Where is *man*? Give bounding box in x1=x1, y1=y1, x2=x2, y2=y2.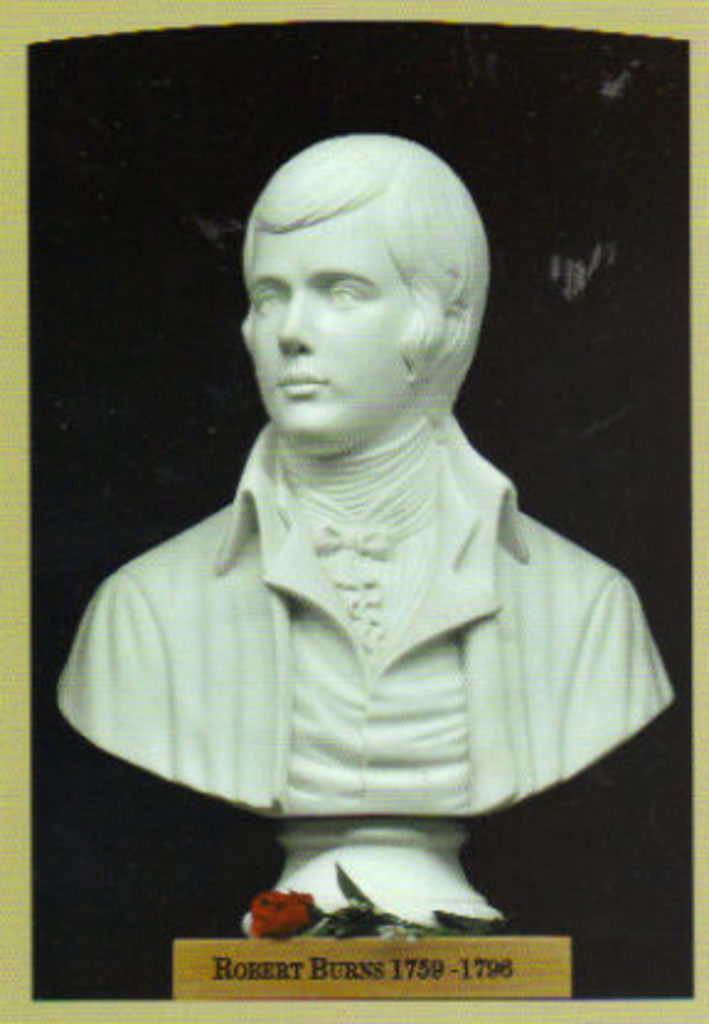
x1=84, y1=106, x2=665, y2=938.
